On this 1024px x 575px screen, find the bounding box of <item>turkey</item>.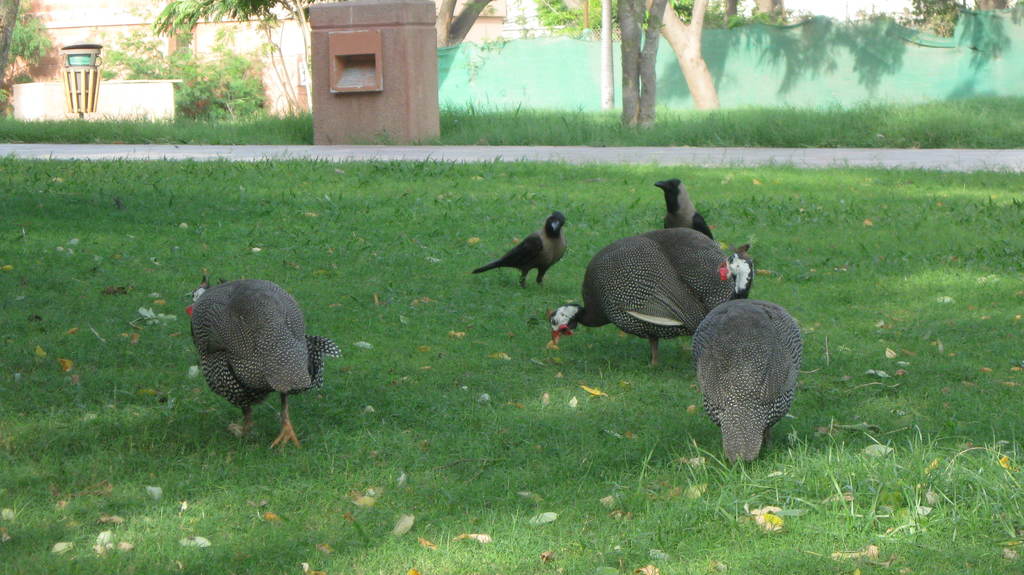
Bounding box: region(692, 250, 803, 464).
